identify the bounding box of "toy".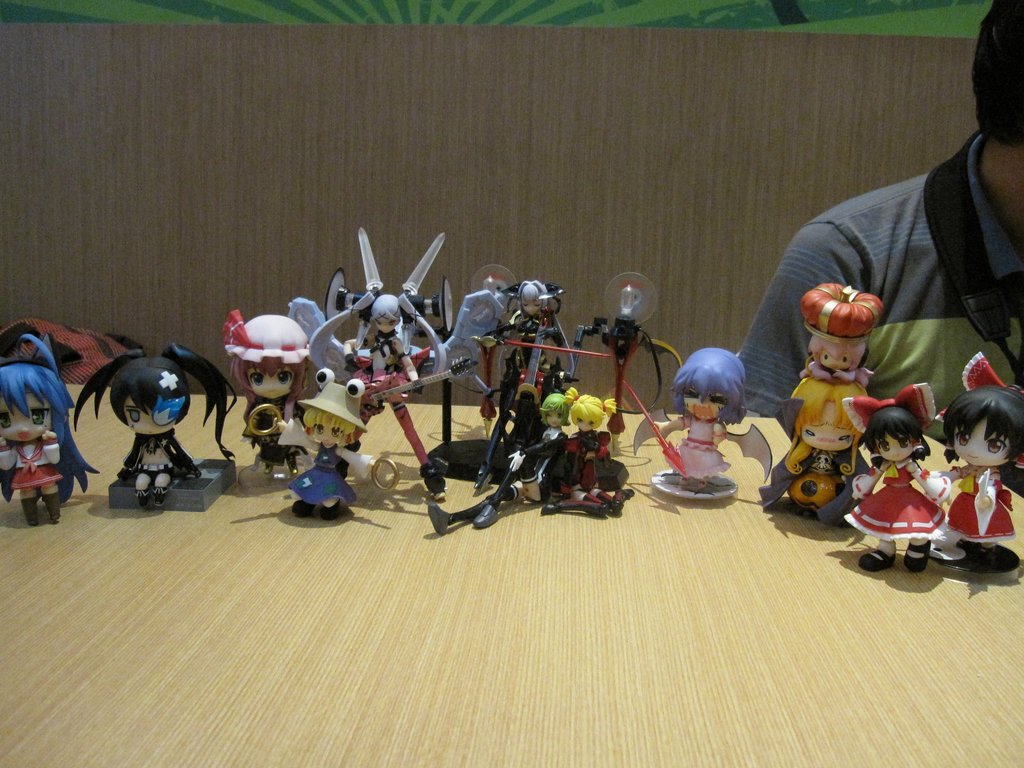
rect(428, 281, 589, 528).
